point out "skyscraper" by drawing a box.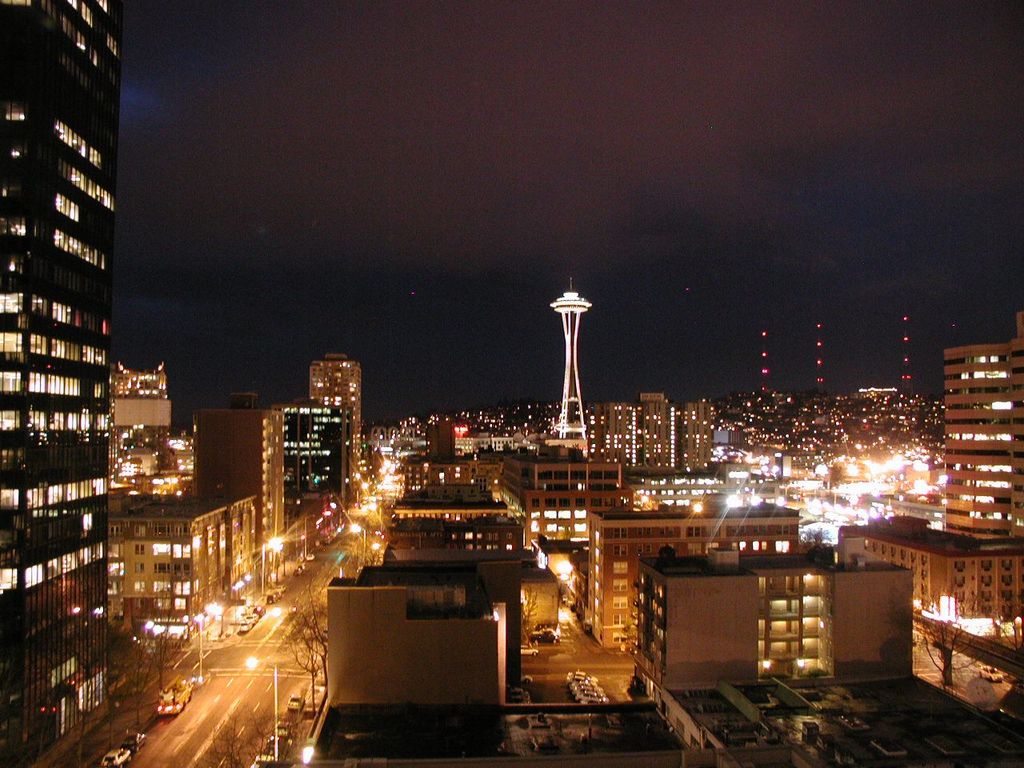
10/5/154/734.
